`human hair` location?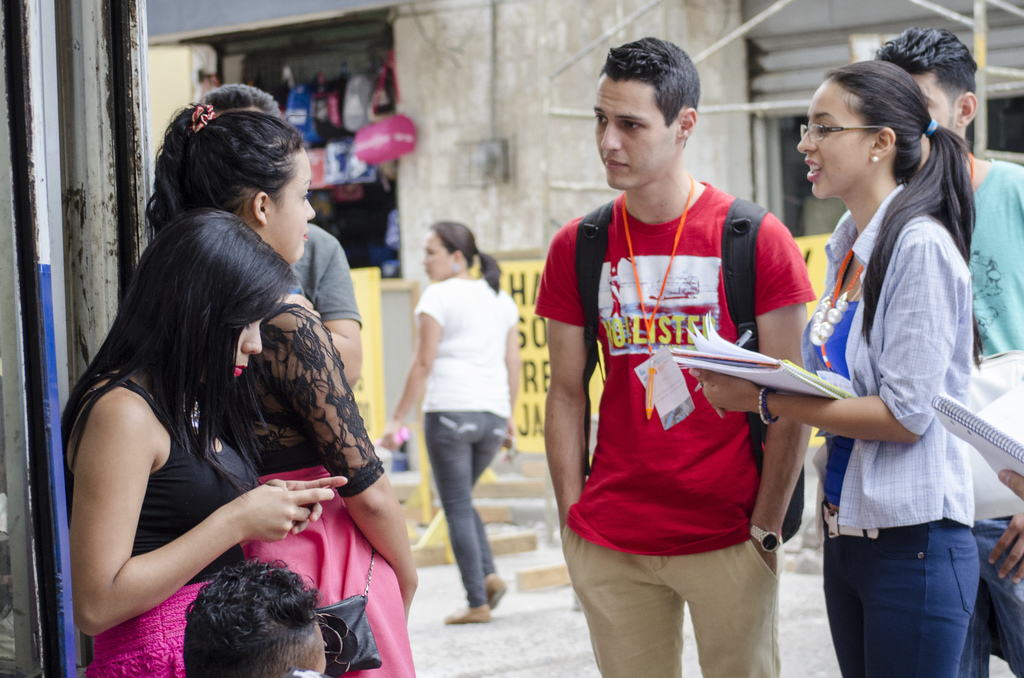
x1=177, y1=556, x2=322, y2=677
